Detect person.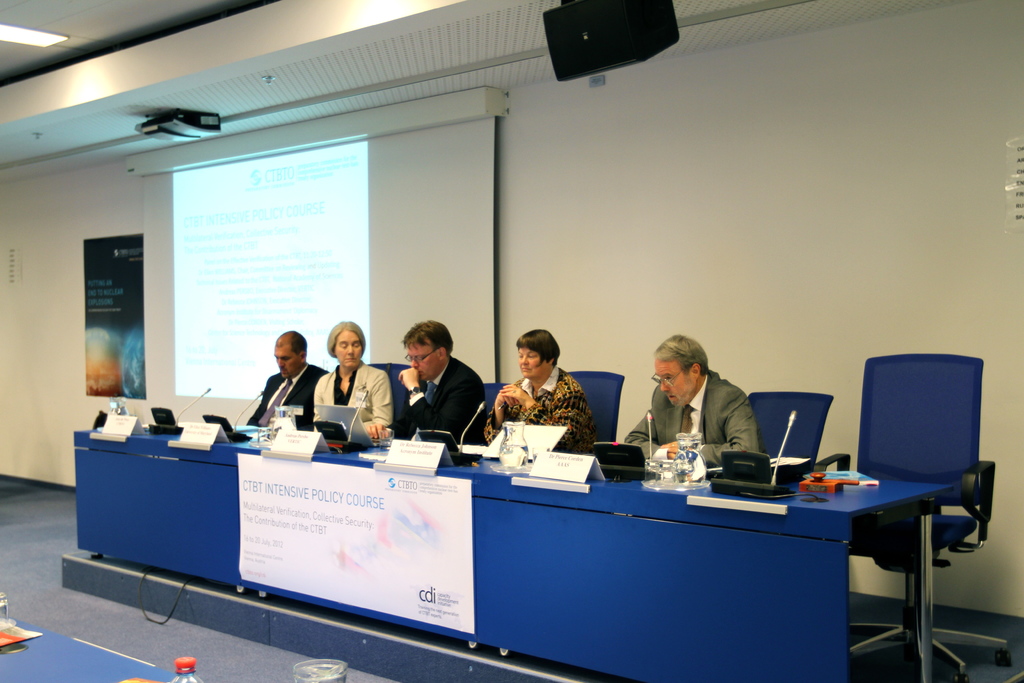
Detected at box=[312, 324, 392, 441].
